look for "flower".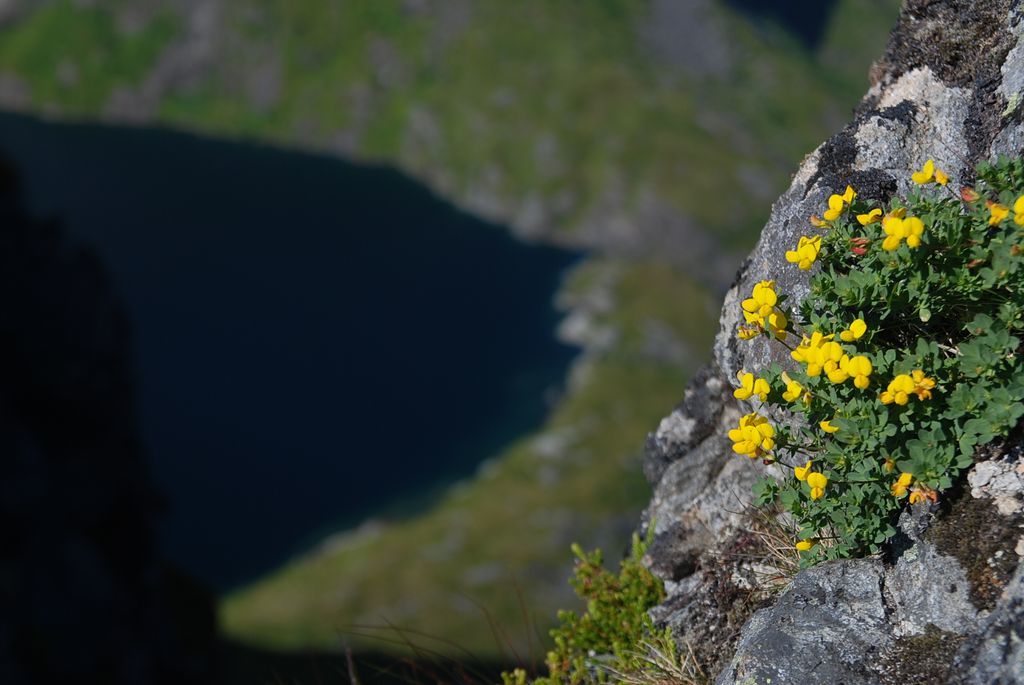
Found: [x1=857, y1=206, x2=879, y2=223].
